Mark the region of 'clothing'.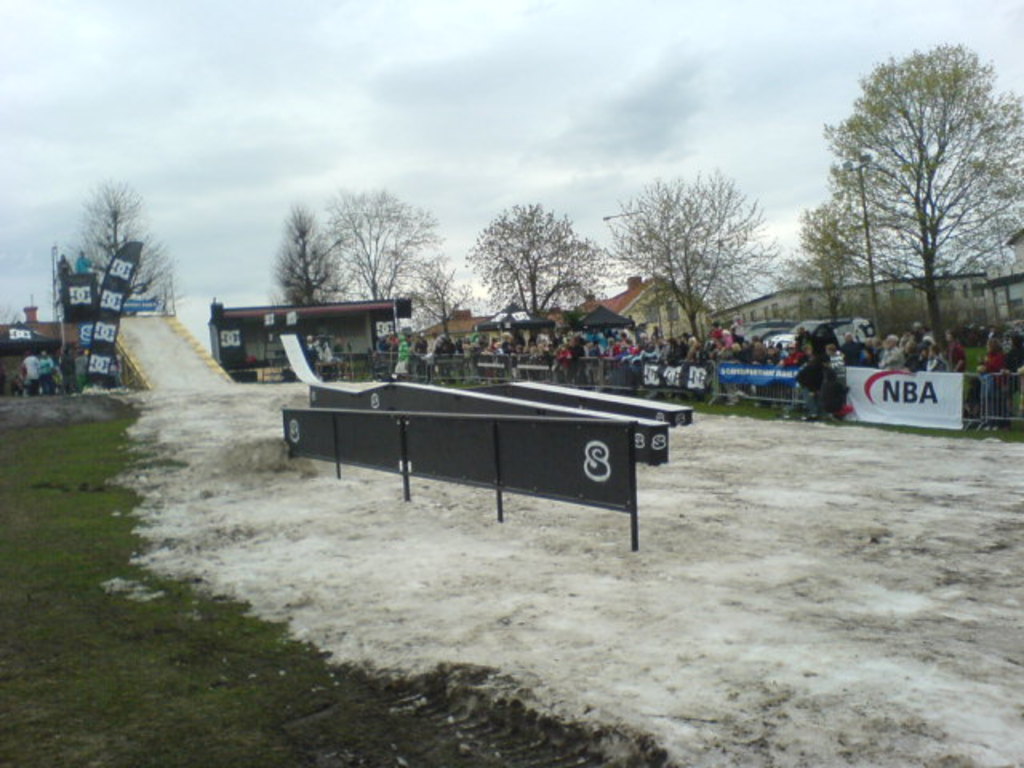
Region: x1=331, y1=344, x2=347, y2=368.
